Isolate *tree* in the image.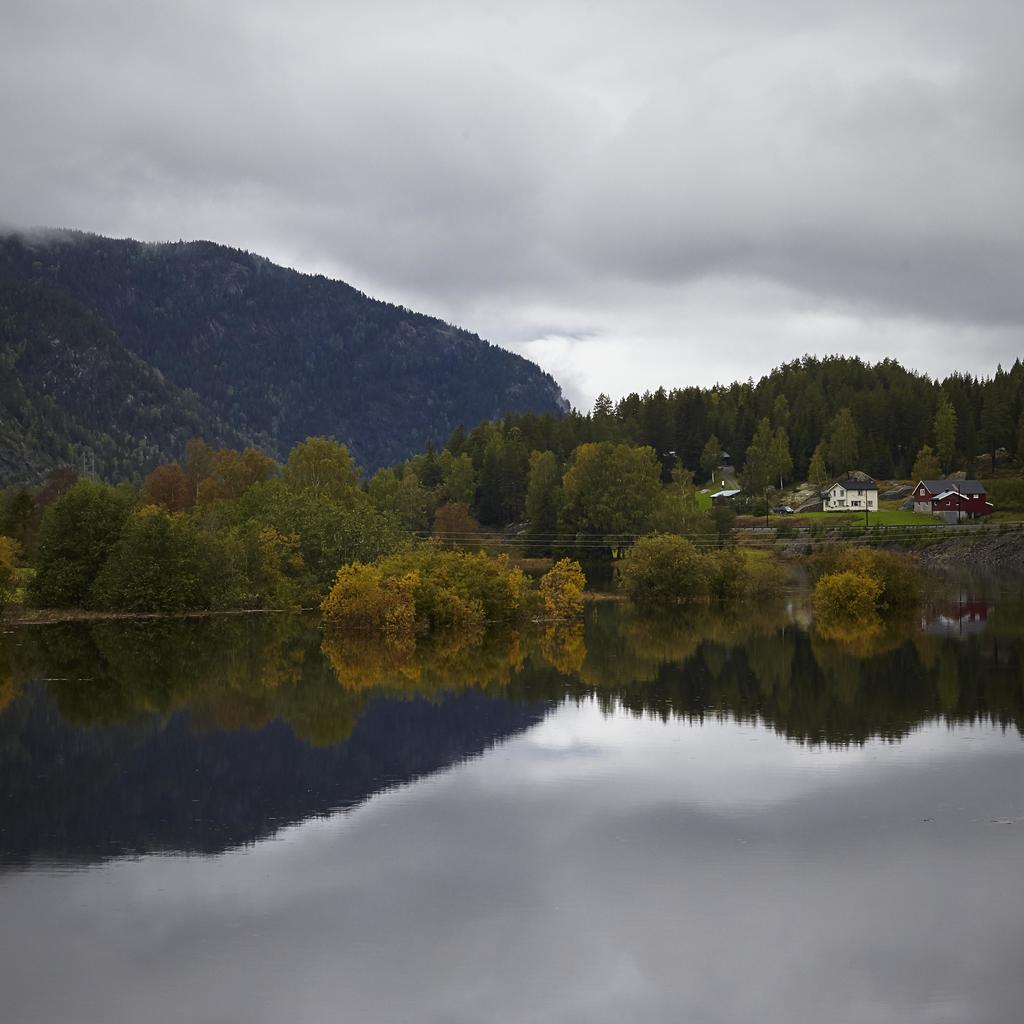
Isolated region: 429 499 480 549.
